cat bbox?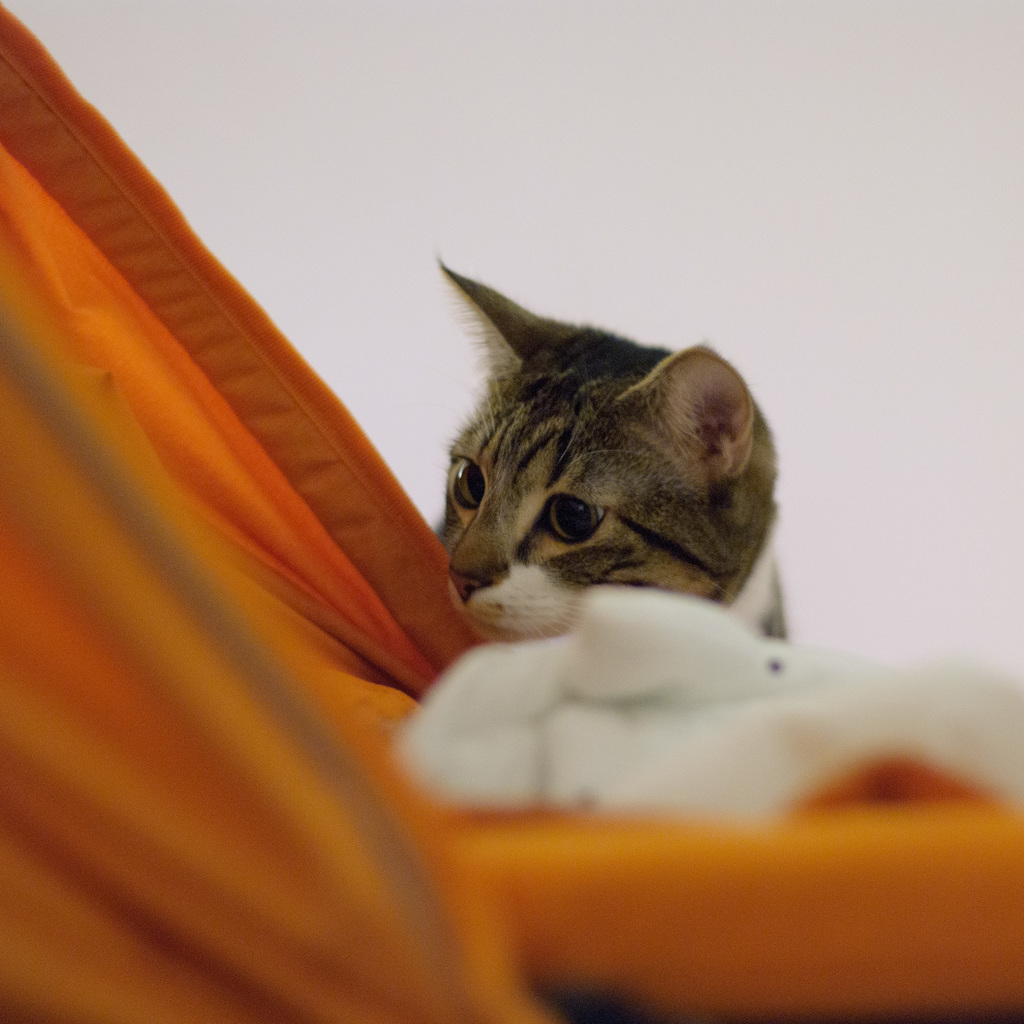
select_region(424, 252, 790, 640)
